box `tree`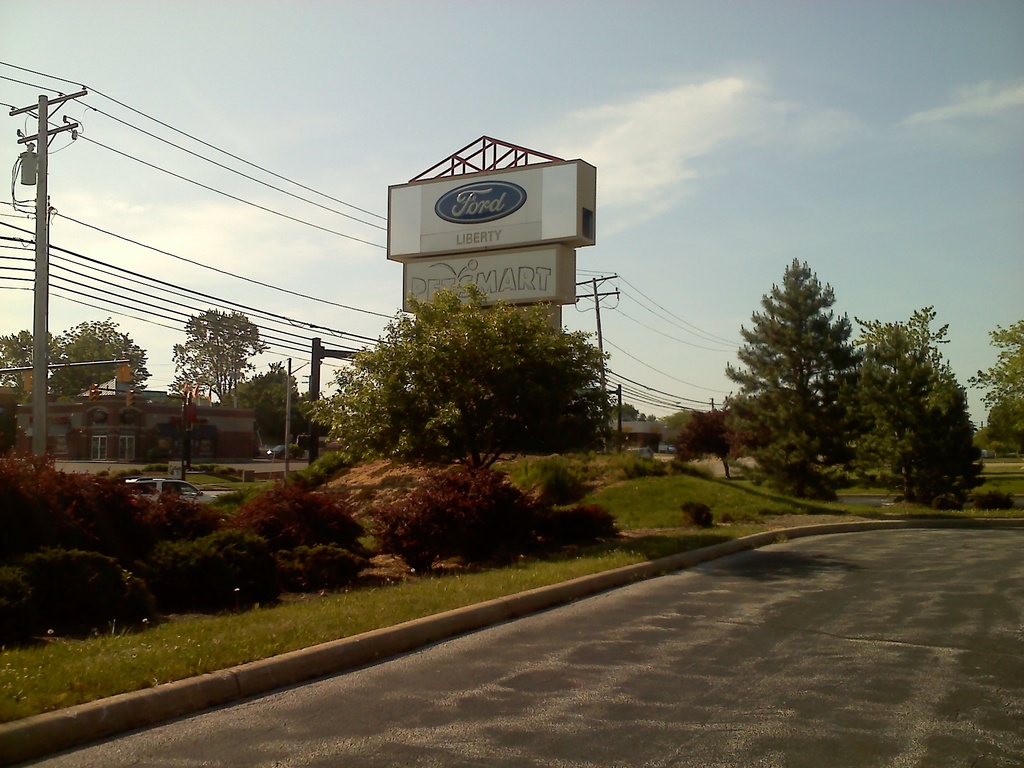
[left=0, top=305, right=151, bottom=409]
